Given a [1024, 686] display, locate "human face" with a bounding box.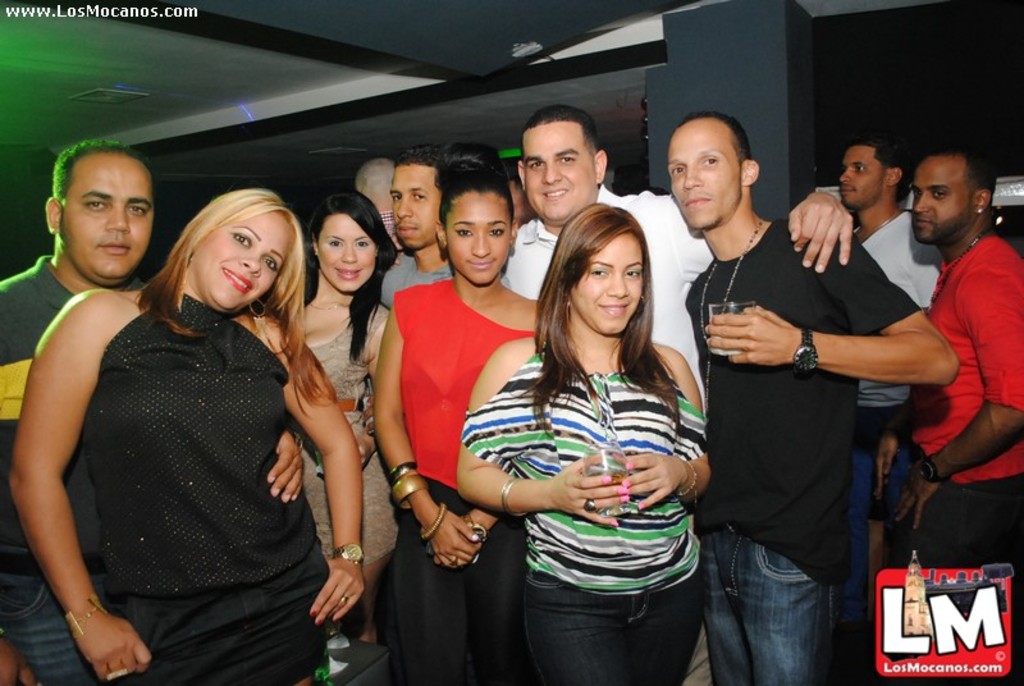
Located: 61,164,155,276.
